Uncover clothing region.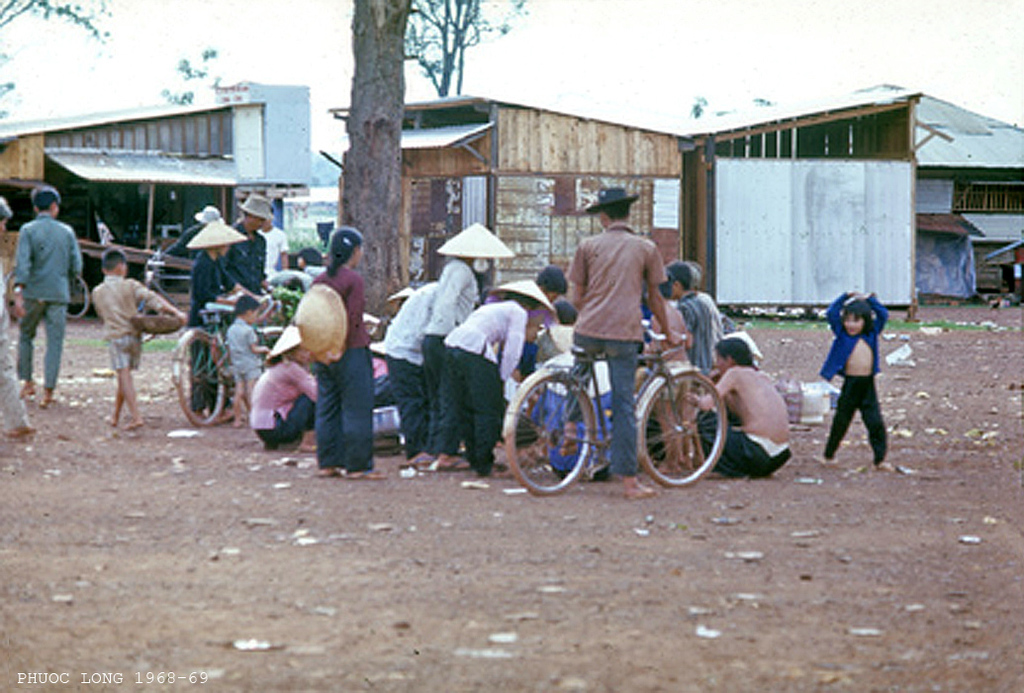
Uncovered: {"x1": 818, "y1": 291, "x2": 889, "y2": 463}.
